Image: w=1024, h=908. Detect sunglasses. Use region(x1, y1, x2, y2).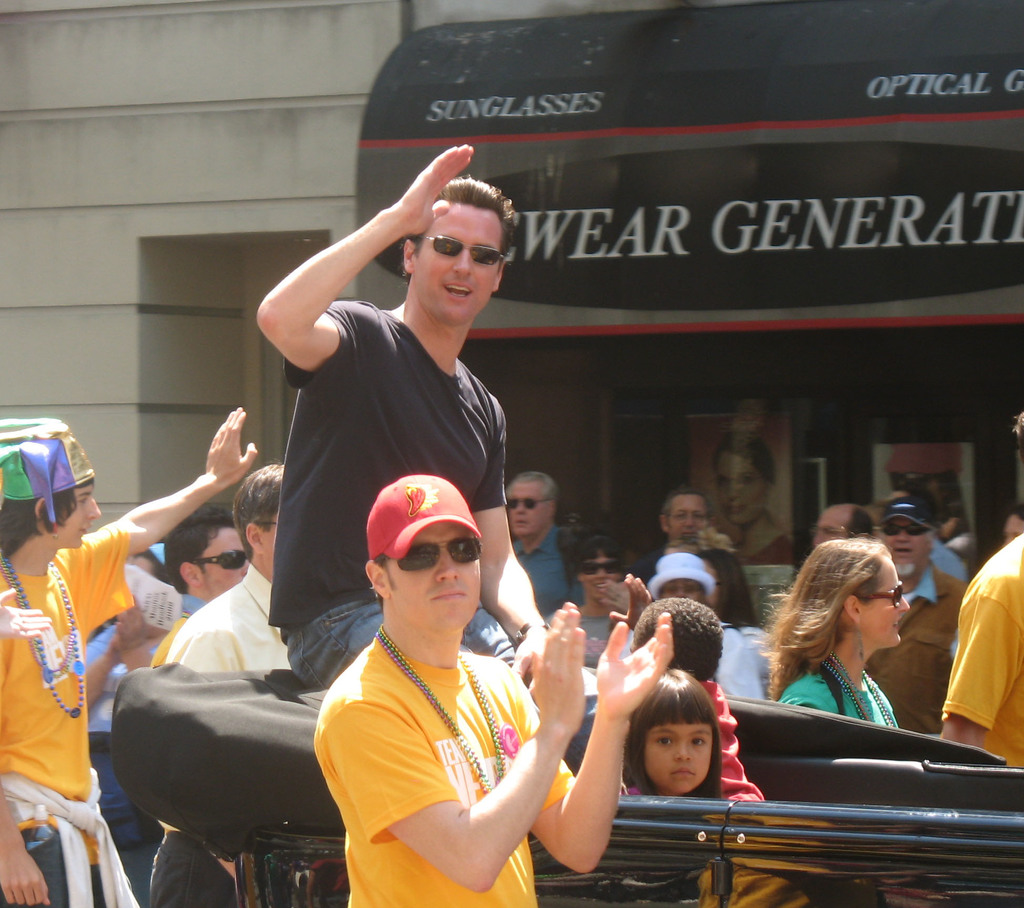
region(886, 525, 931, 533).
